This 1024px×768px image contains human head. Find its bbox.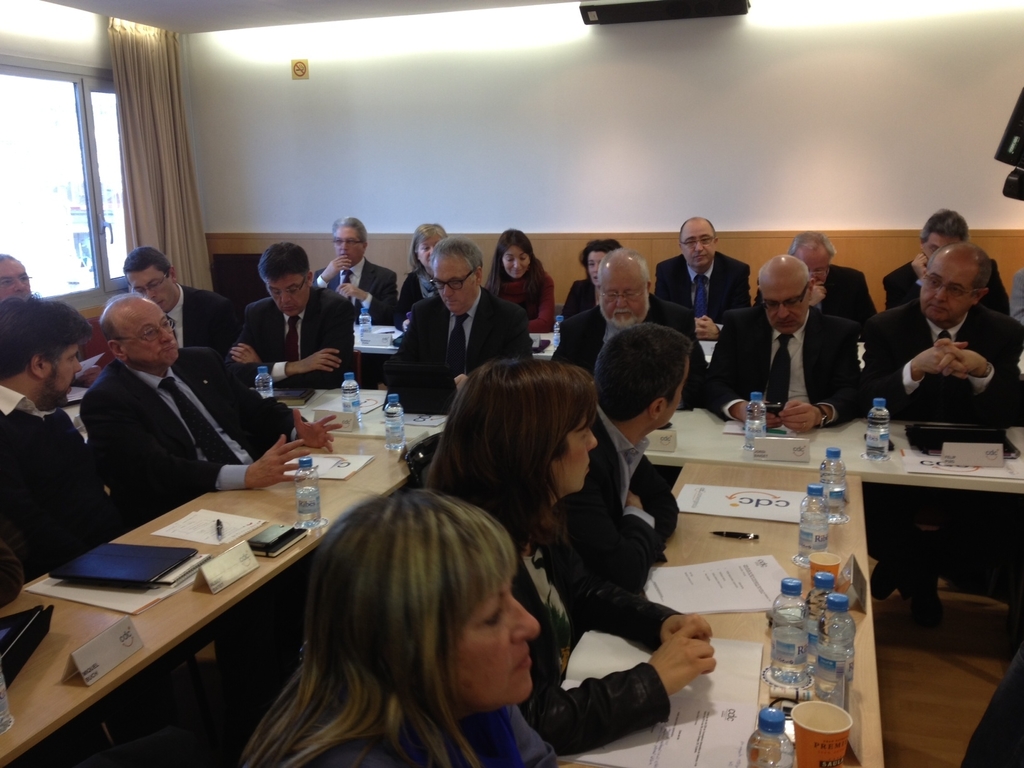
(122,246,180,307).
